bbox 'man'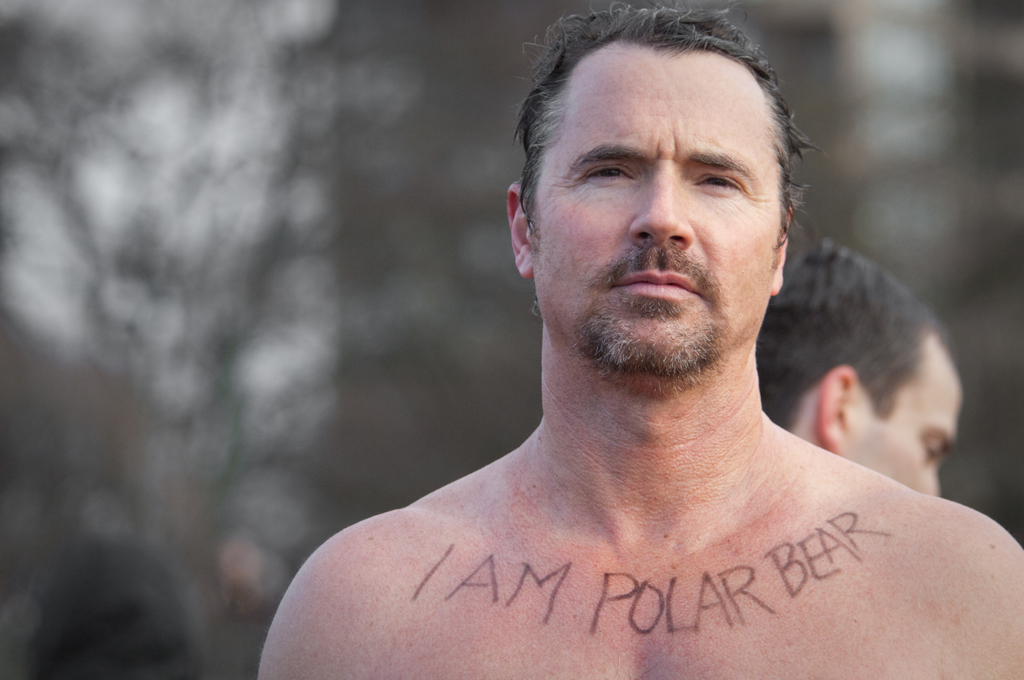
(x1=252, y1=0, x2=1023, y2=679)
